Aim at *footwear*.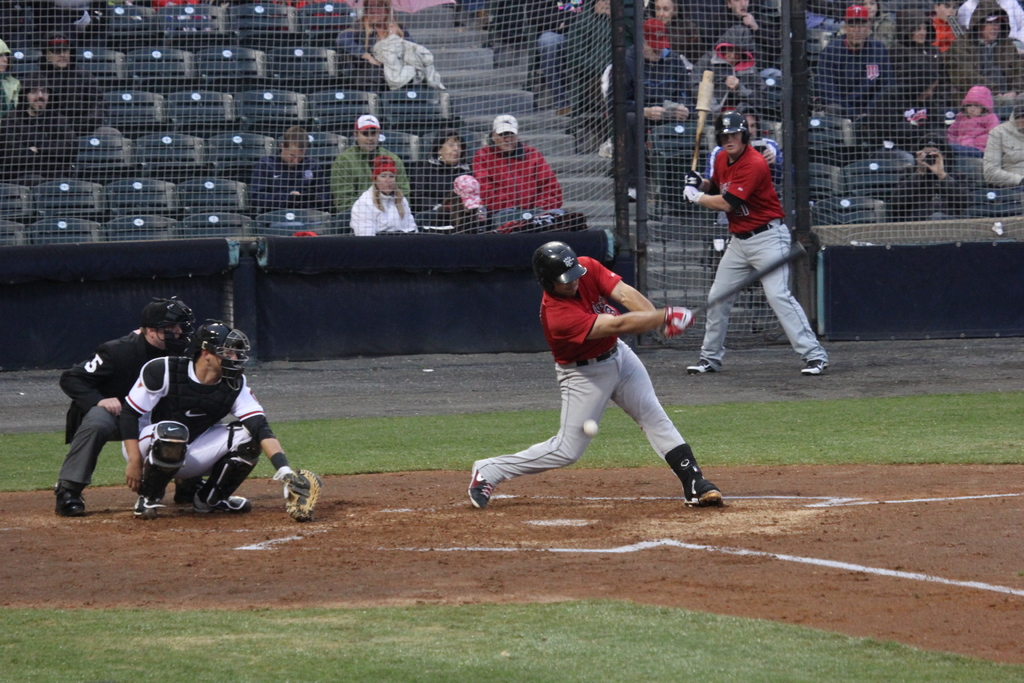
Aimed at <region>664, 453, 724, 515</region>.
